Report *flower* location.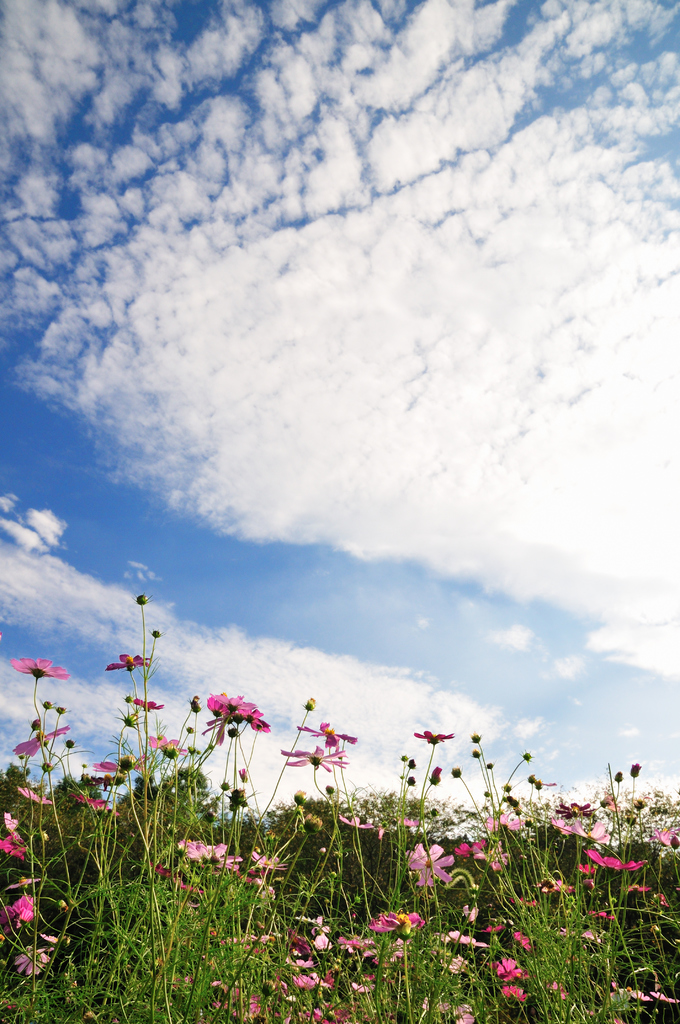
Report: 295 718 353 744.
